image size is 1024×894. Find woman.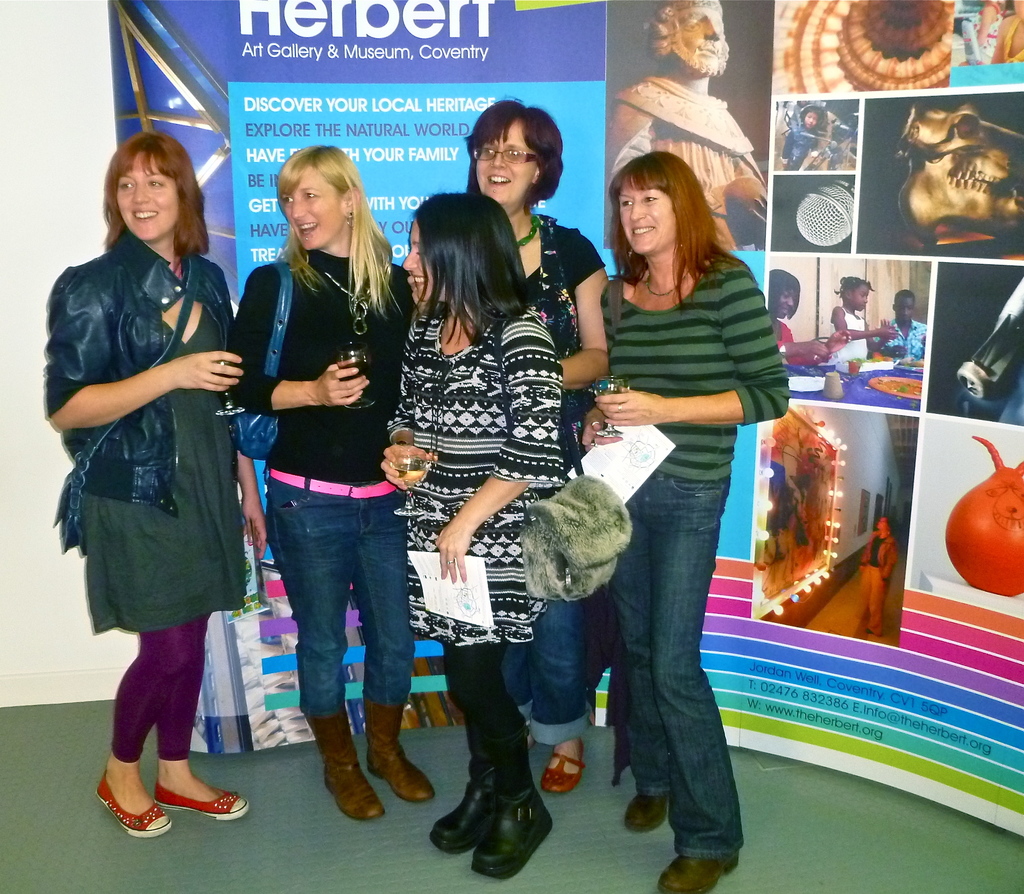
228 134 443 822.
